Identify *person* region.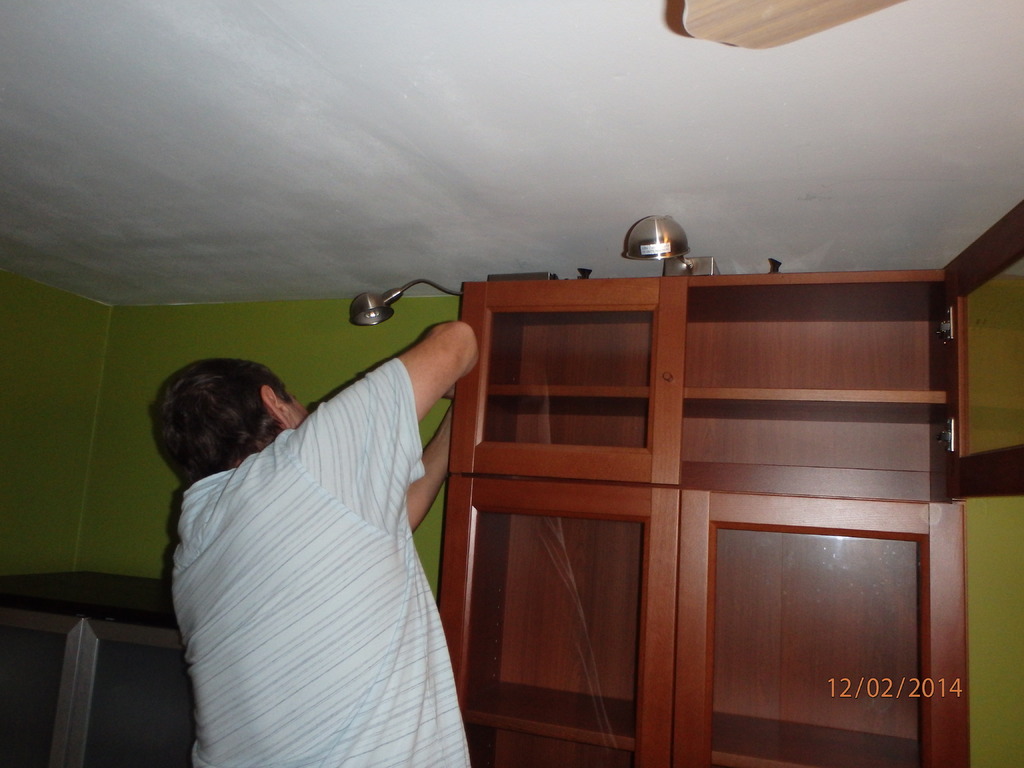
Region: left=138, top=323, right=472, bottom=767.
